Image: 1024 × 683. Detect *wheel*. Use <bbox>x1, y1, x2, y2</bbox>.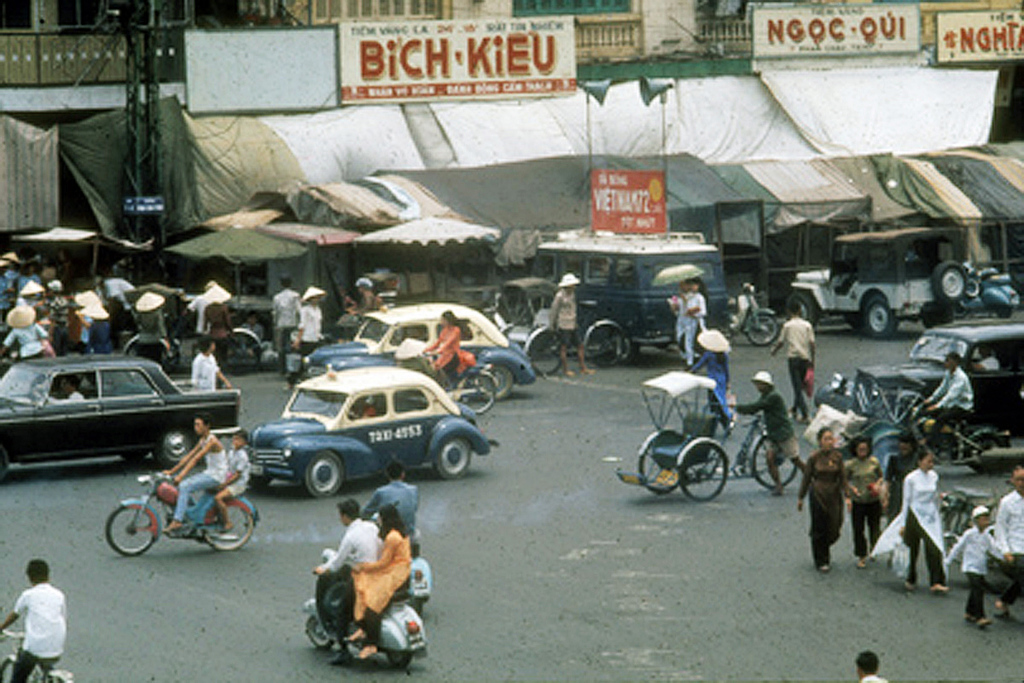
<bbox>968, 275, 975, 294</bbox>.
